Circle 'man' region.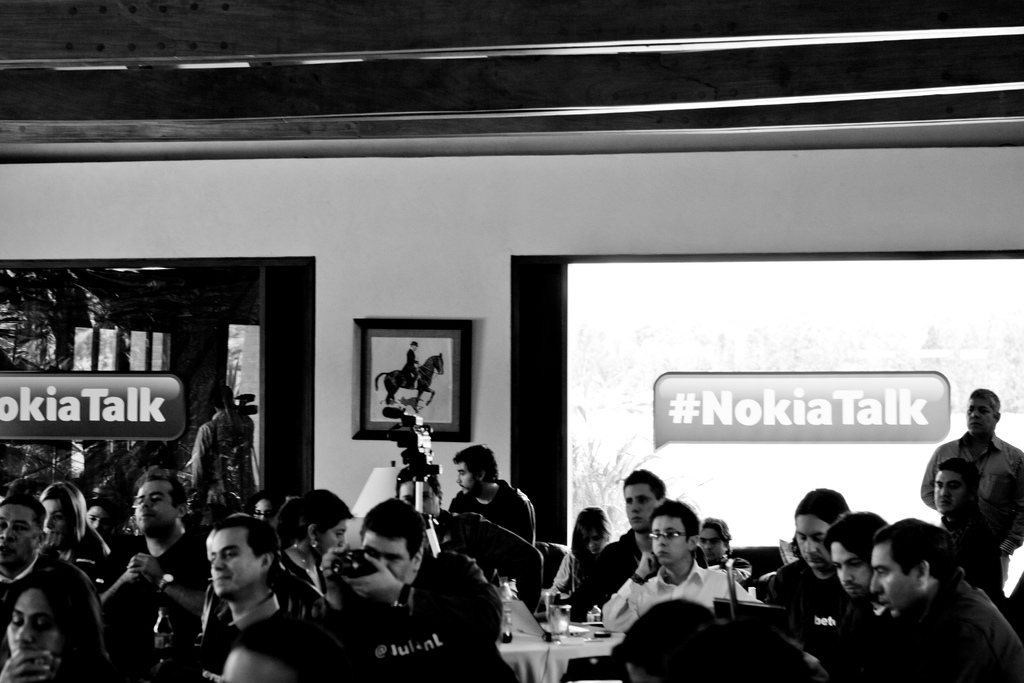
Region: pyautogui.locateOnScreen(602, 497, 764, 630).
